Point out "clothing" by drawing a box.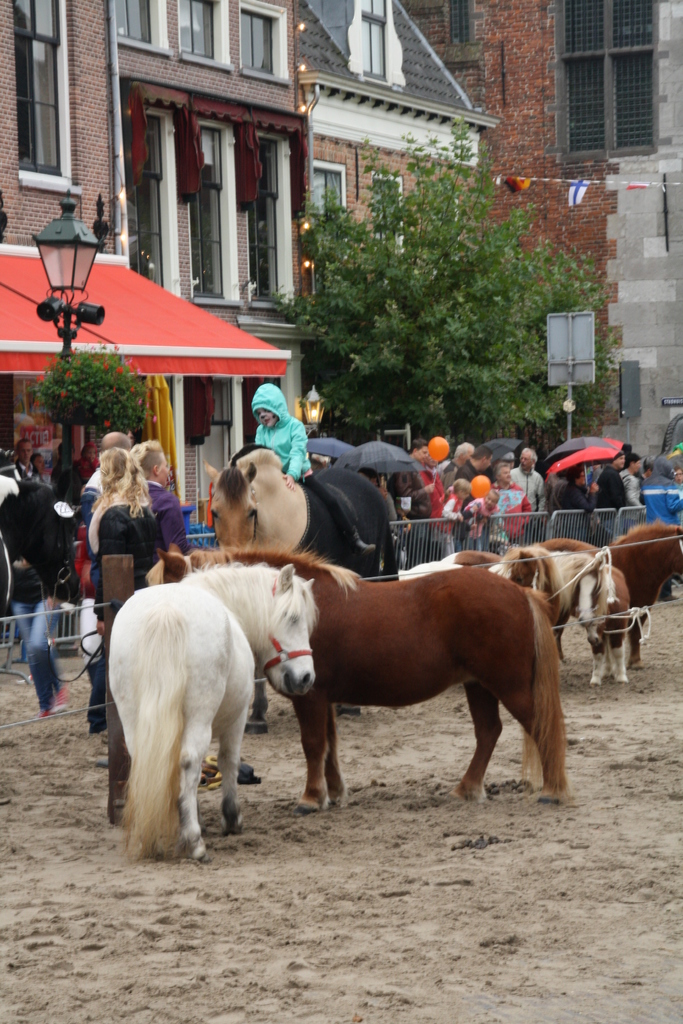
x1=236 y1=390 x2=311 y2=467.
